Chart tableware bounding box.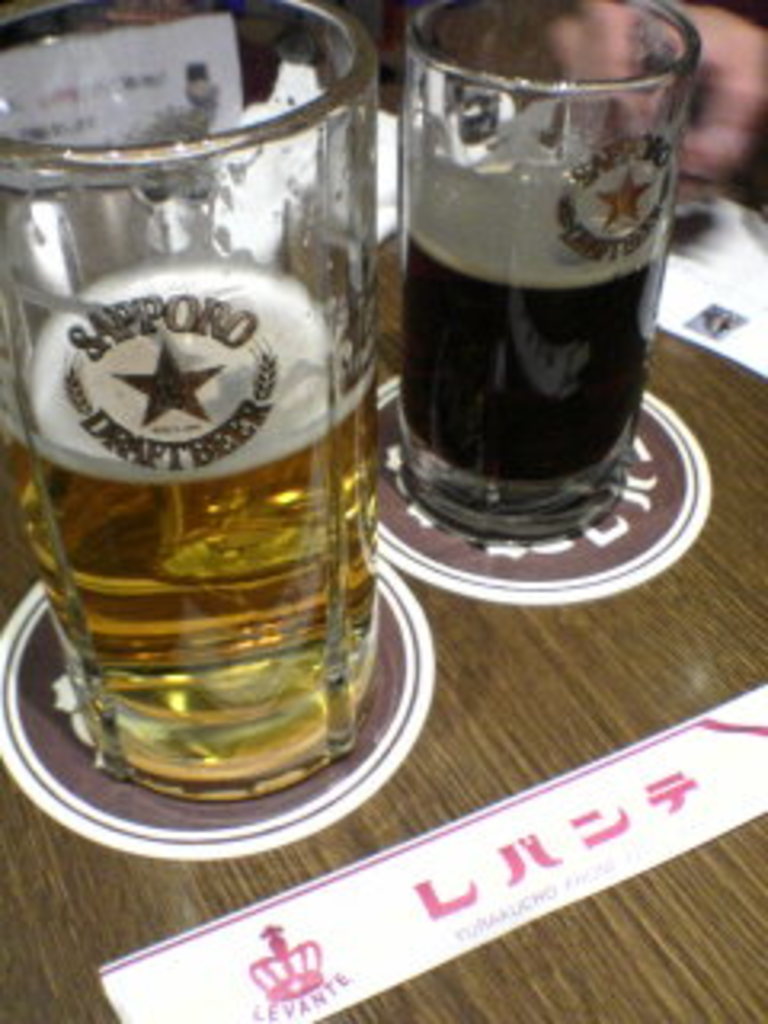
Charted: [381,0,707,544].
